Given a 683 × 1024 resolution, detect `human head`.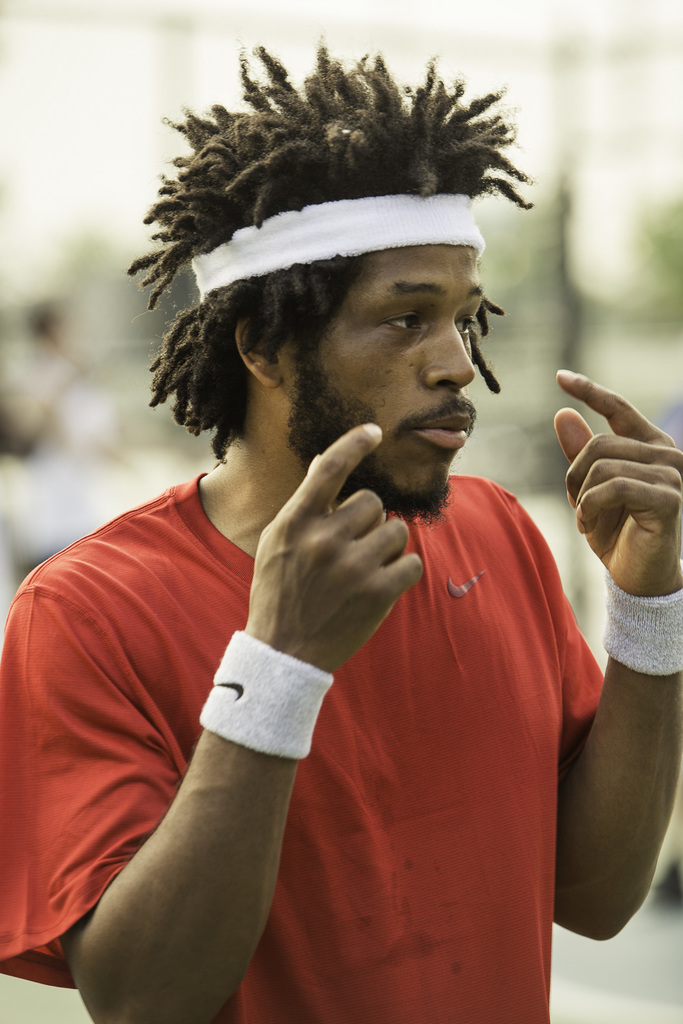
select_region(240, 190, 500, 440).
